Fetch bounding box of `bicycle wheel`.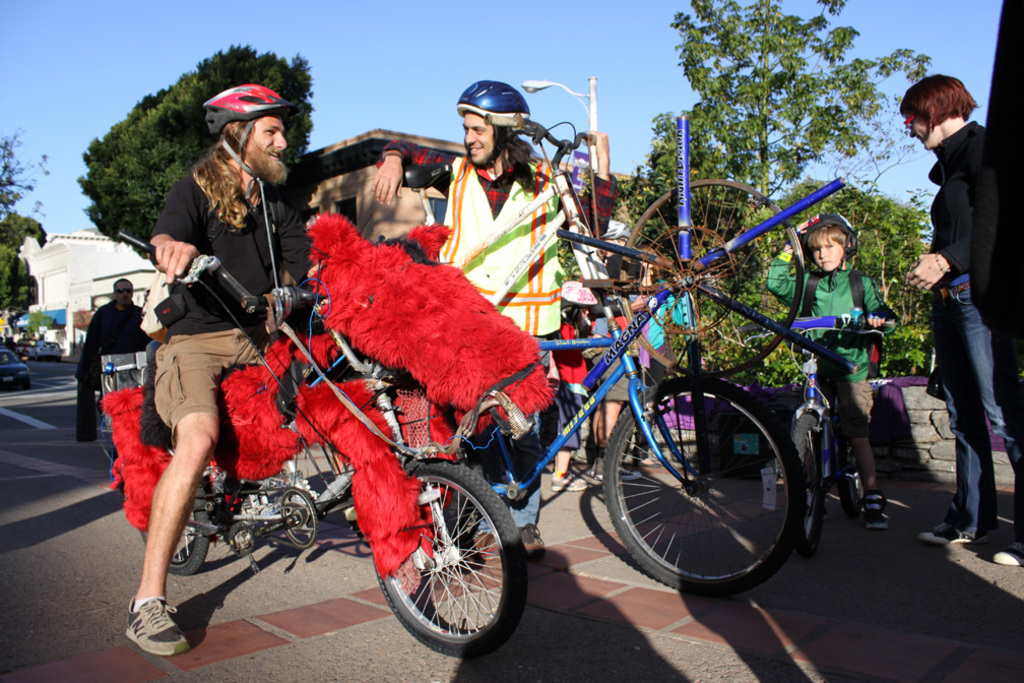
Bbox: select_region(836, 430, 872, 518).
